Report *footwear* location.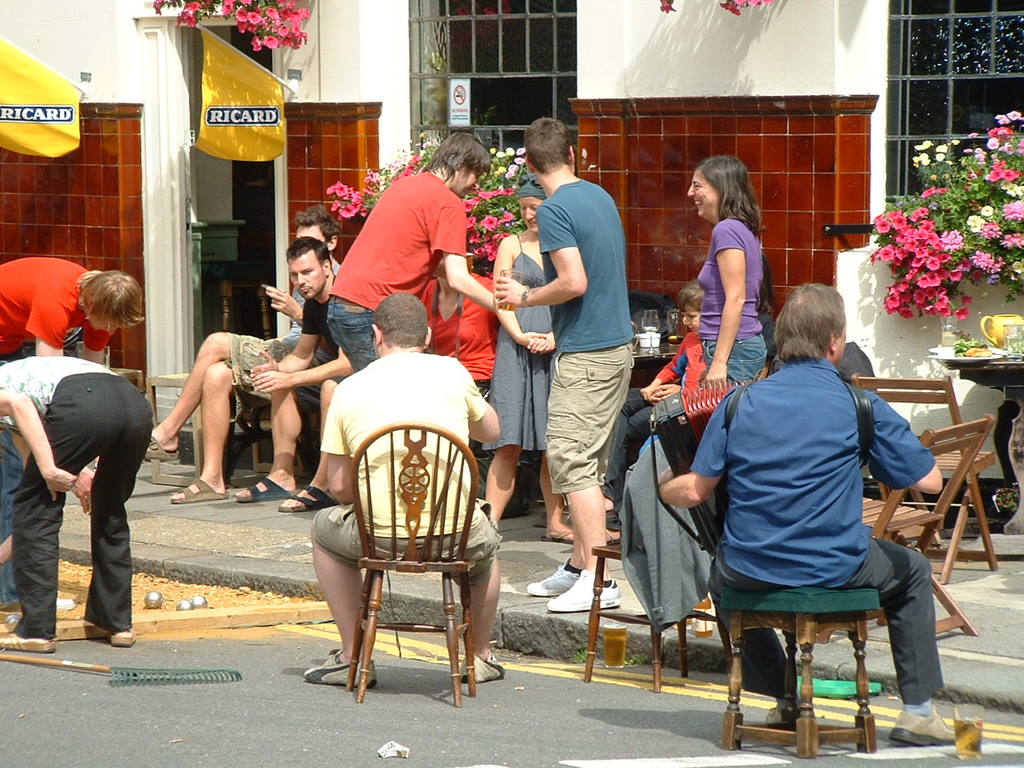
Report: <box>525,558,577,600</box>.
